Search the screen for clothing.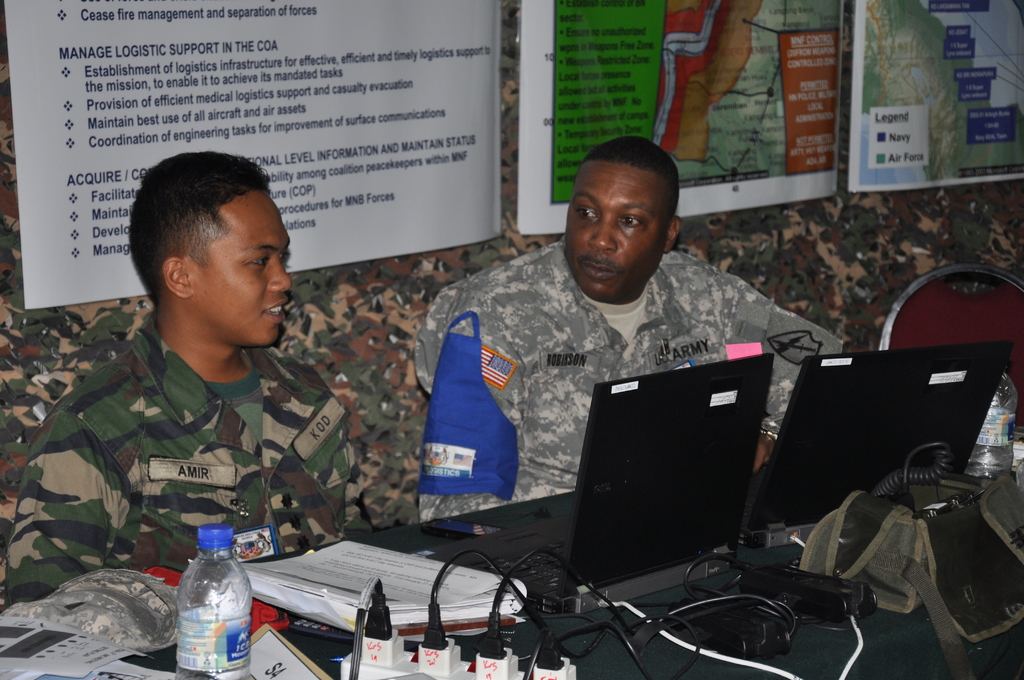
Found at bbox(416, 241, 849, 525).
